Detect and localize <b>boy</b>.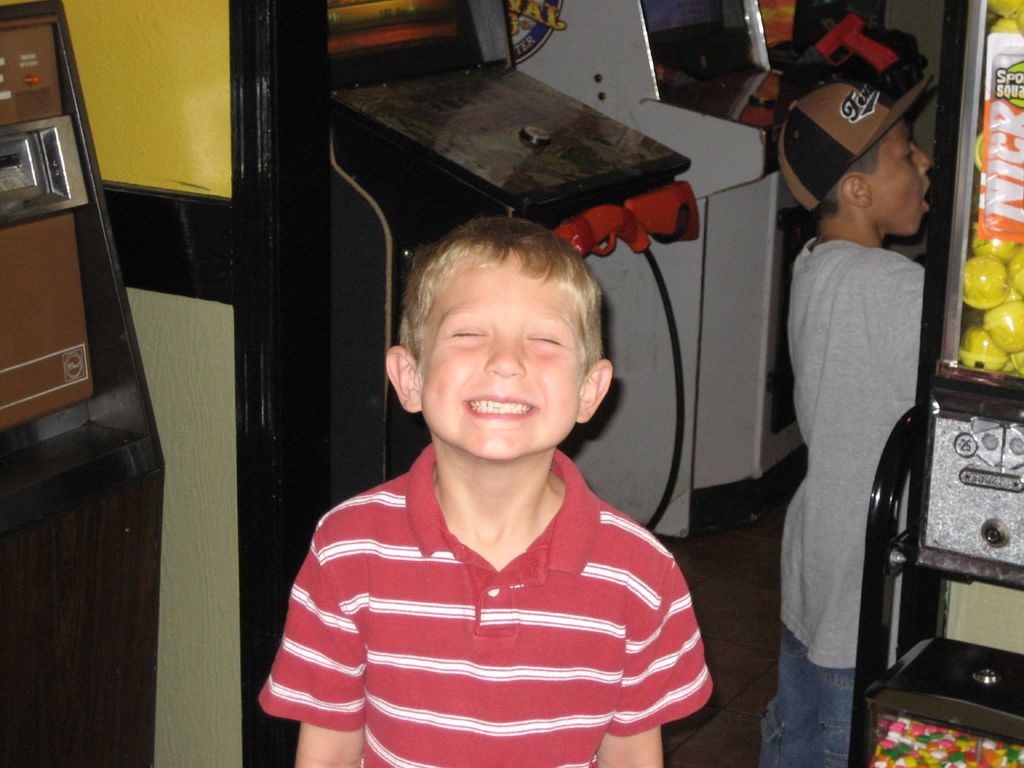
Localized at 753, 76, 931, 767.
